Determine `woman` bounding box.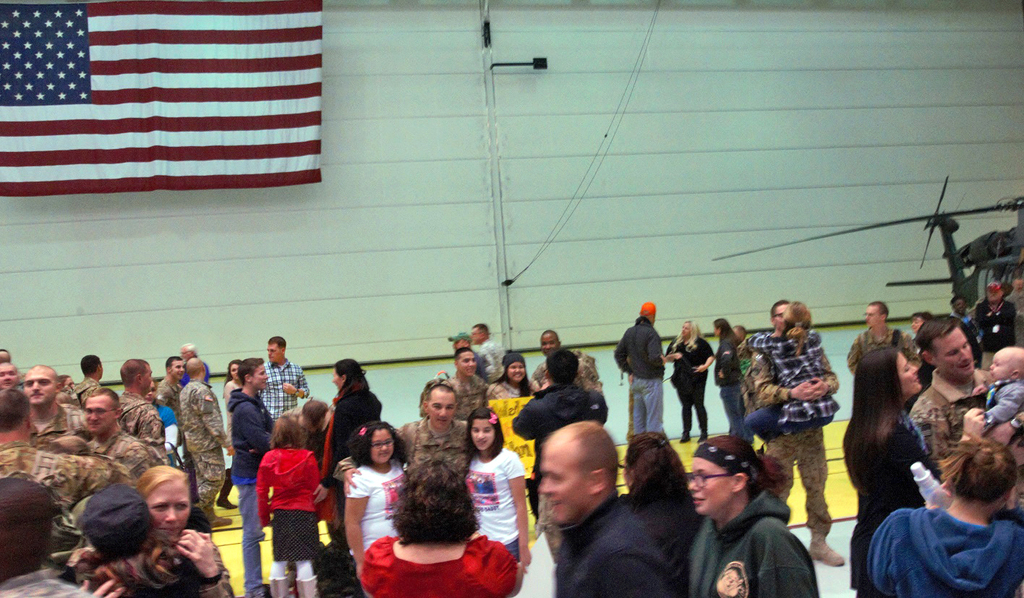
Determined: l=80, t=461, r=233, b=597.
